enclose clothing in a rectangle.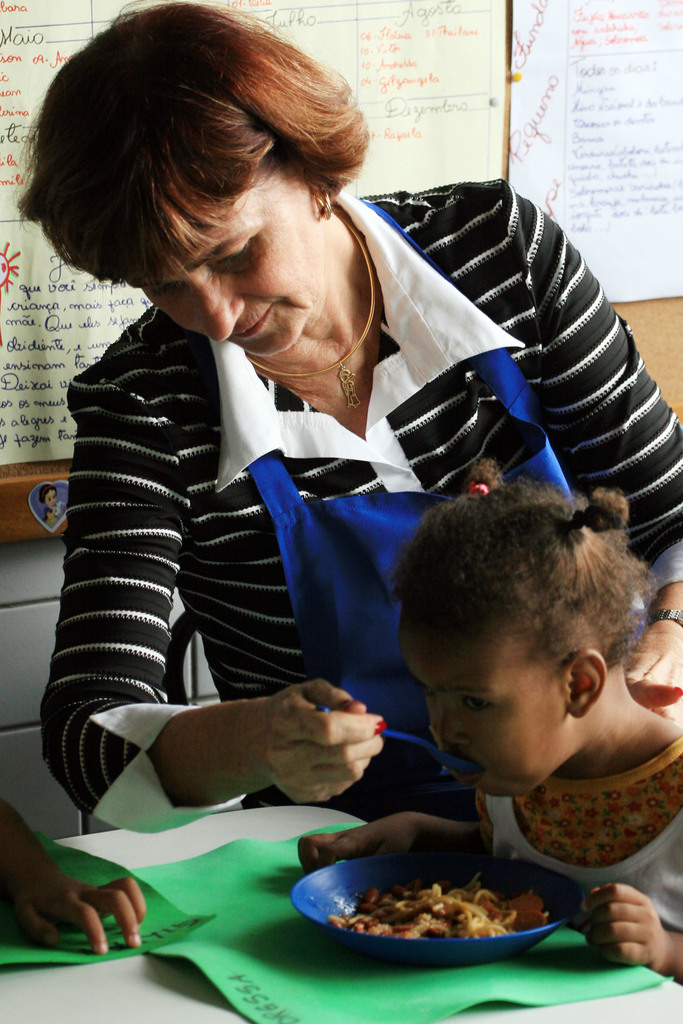
472, 728, 682, 934.
